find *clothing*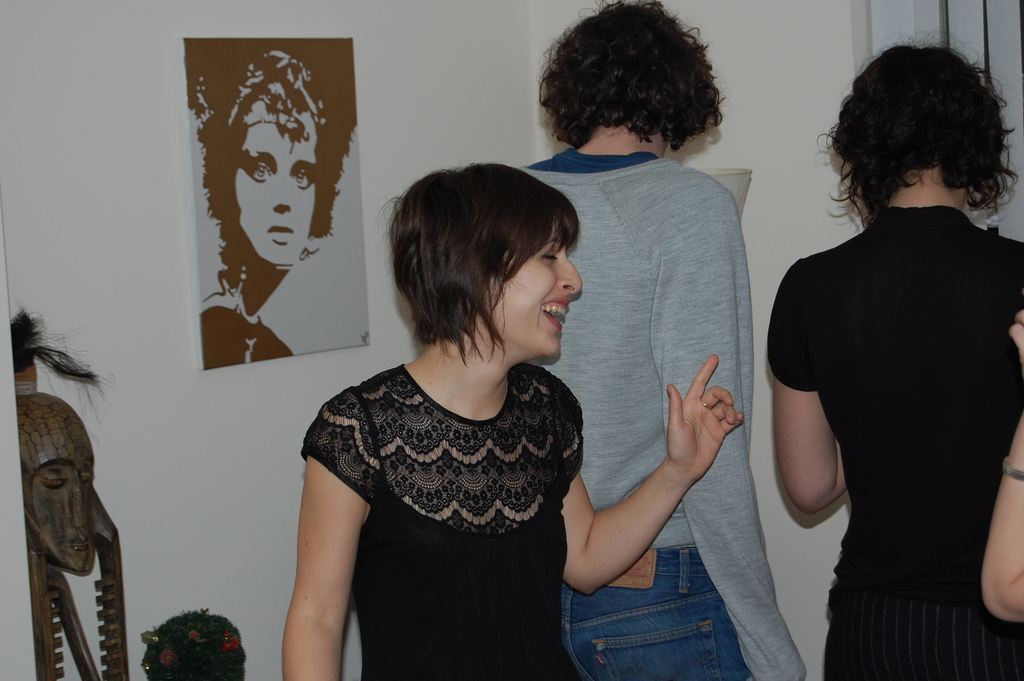
(525, 149, 806, 680)
